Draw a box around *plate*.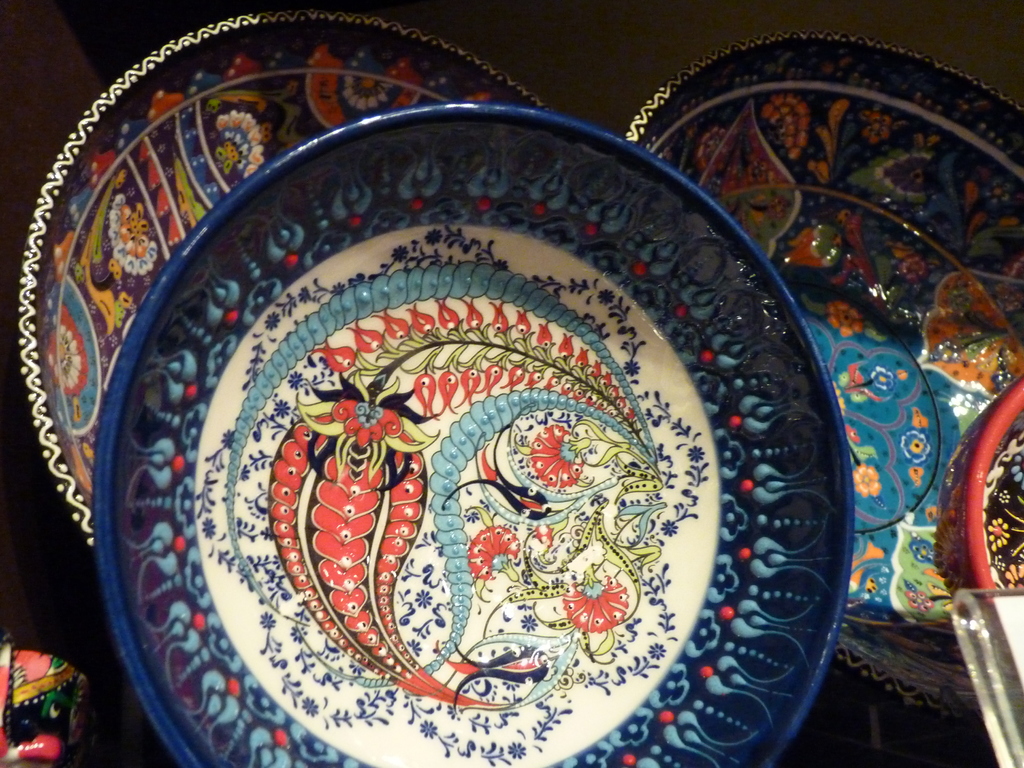
[left=959, top=378, right=1023, bottom=606].
